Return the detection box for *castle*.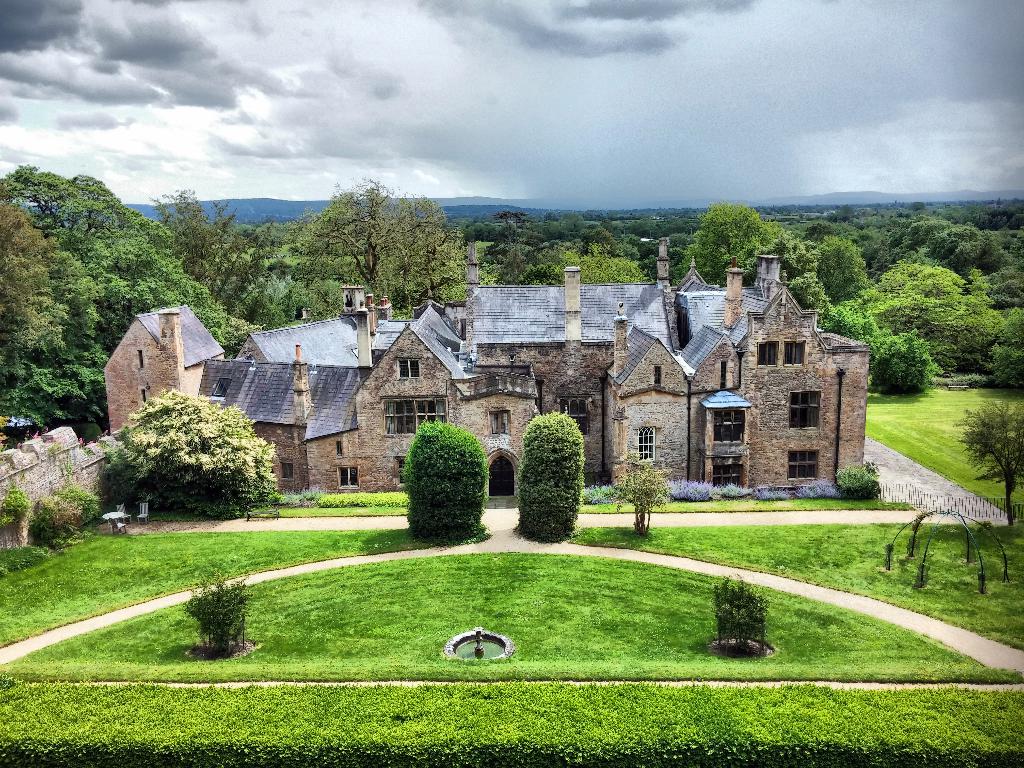
left=0, top=244, right=865, bottom=545.
